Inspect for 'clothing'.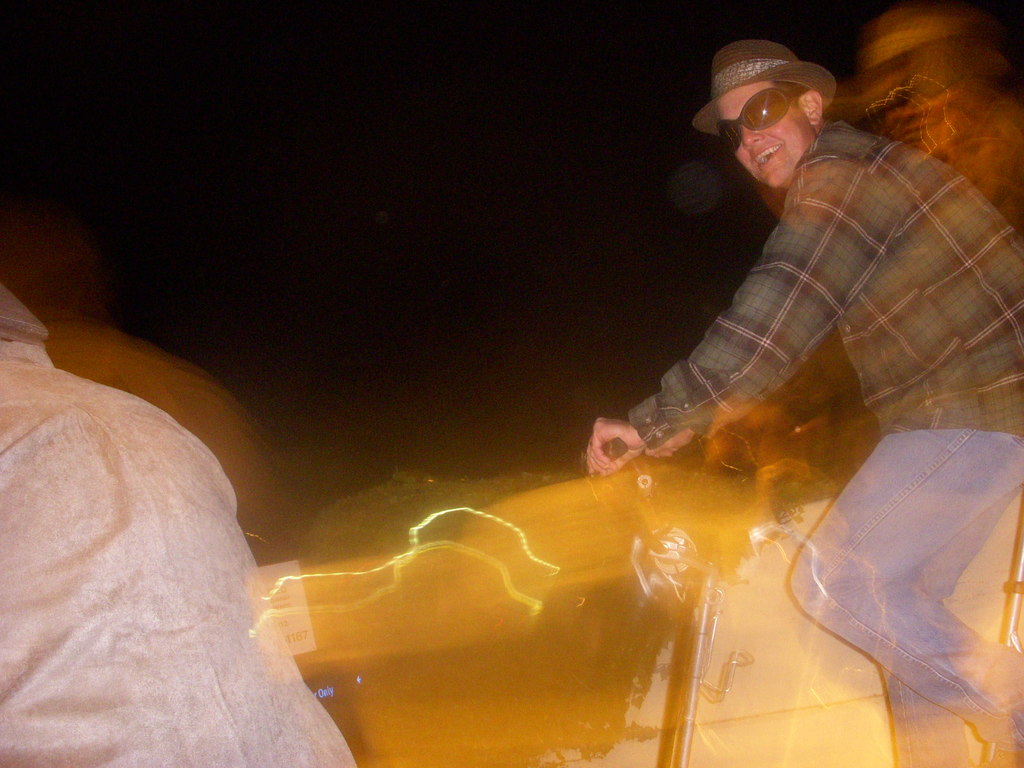
Inspection: rect(687, 98, 1009, 575).
